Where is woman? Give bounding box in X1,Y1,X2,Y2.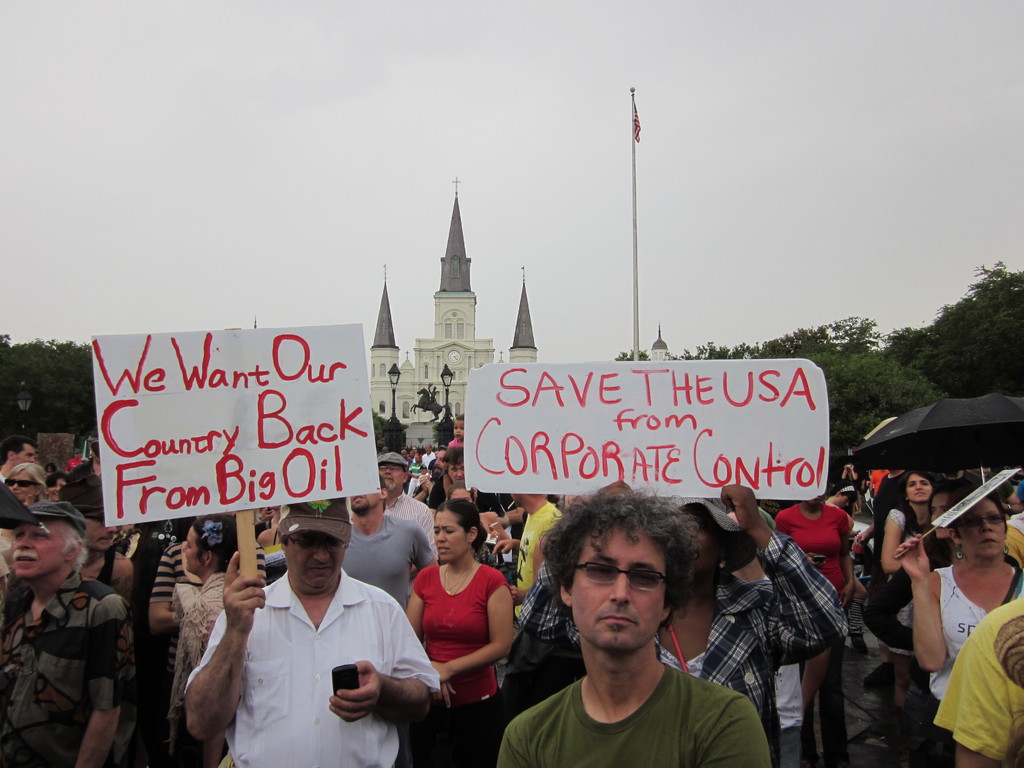
386,505,542,765.
